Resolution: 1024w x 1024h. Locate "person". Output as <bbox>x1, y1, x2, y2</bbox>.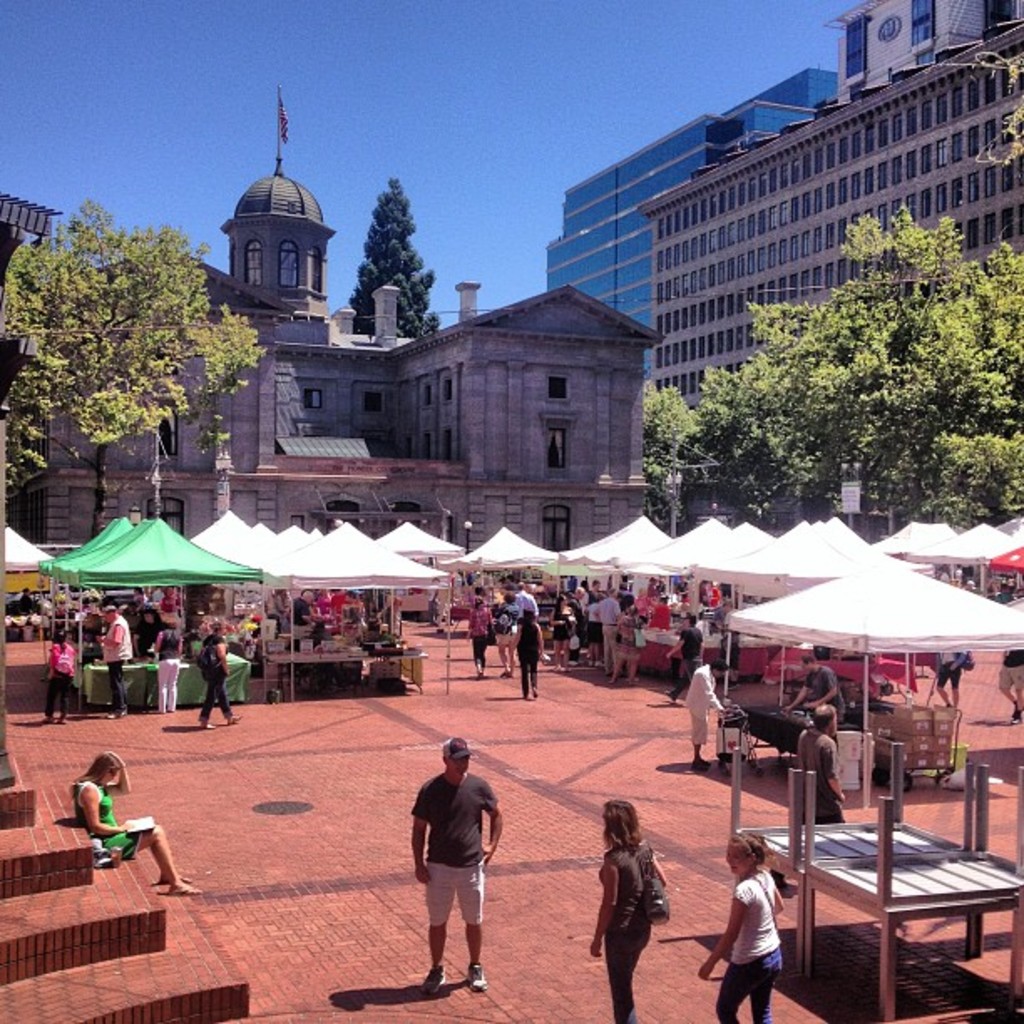
<bbox>927, 648, 970, 713</bbox>.
